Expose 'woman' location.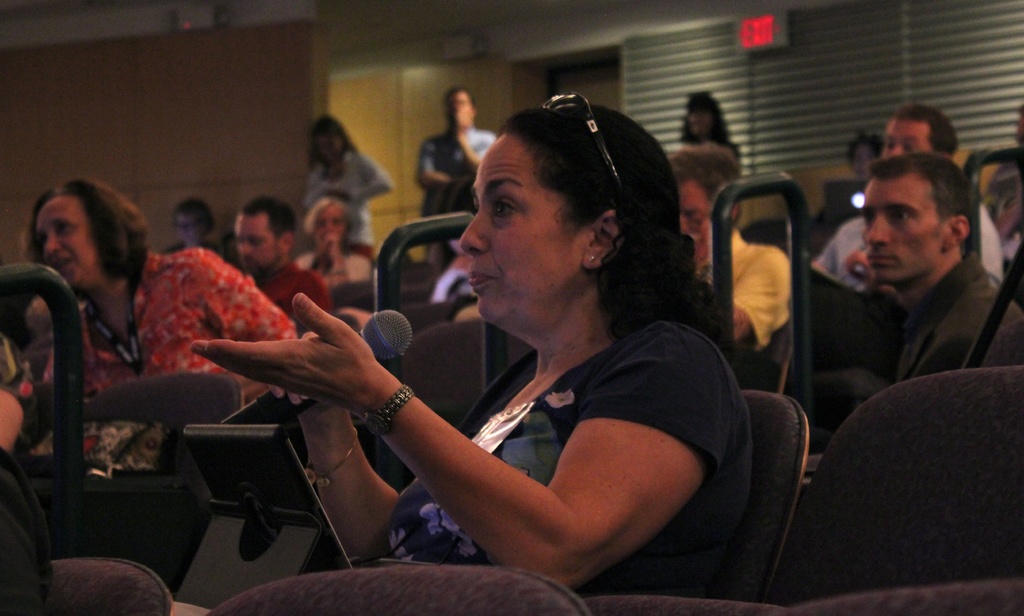
Exposed at bbox=[294, 199, 371, 284].
